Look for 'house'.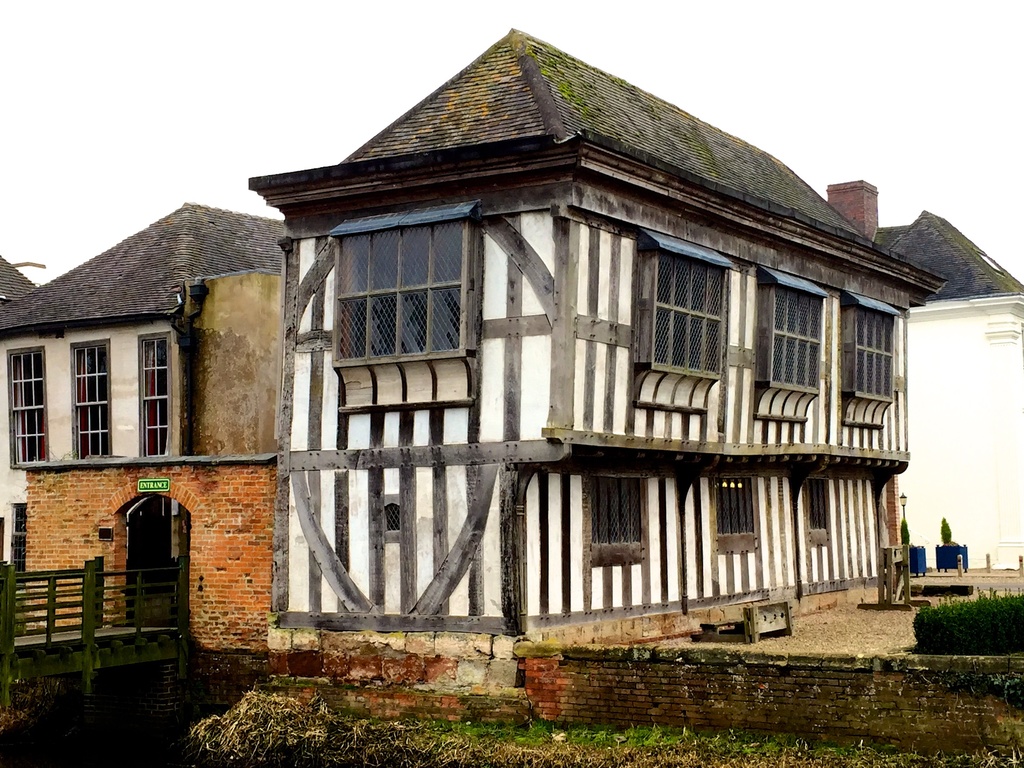
Found: (193, 11, 950, 693).
